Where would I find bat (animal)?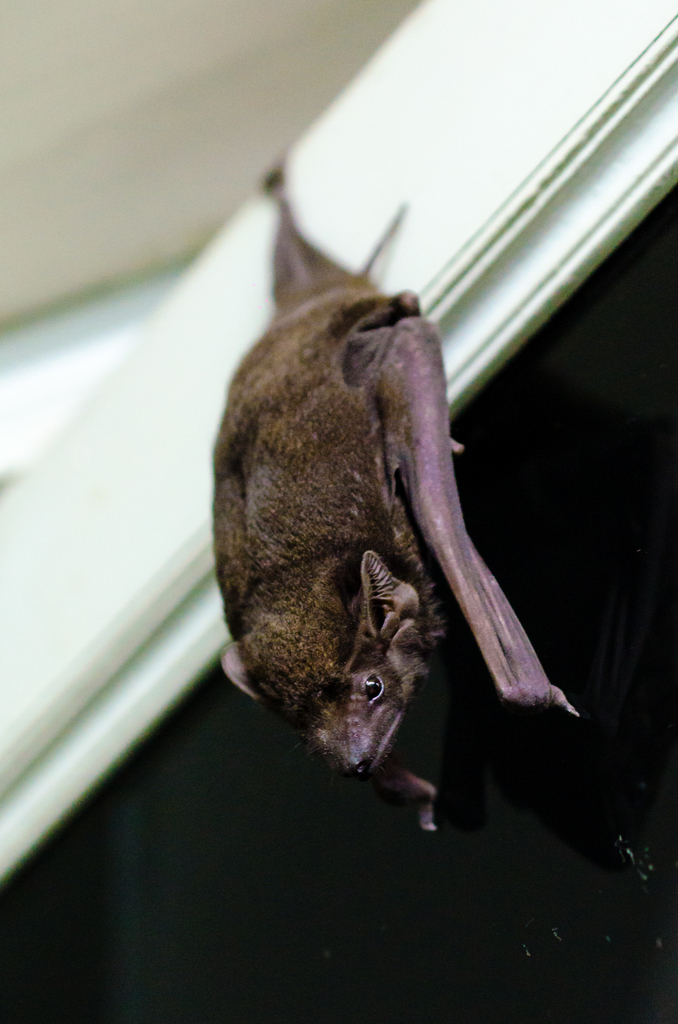
At bbox(216, 171, 584, 840).
